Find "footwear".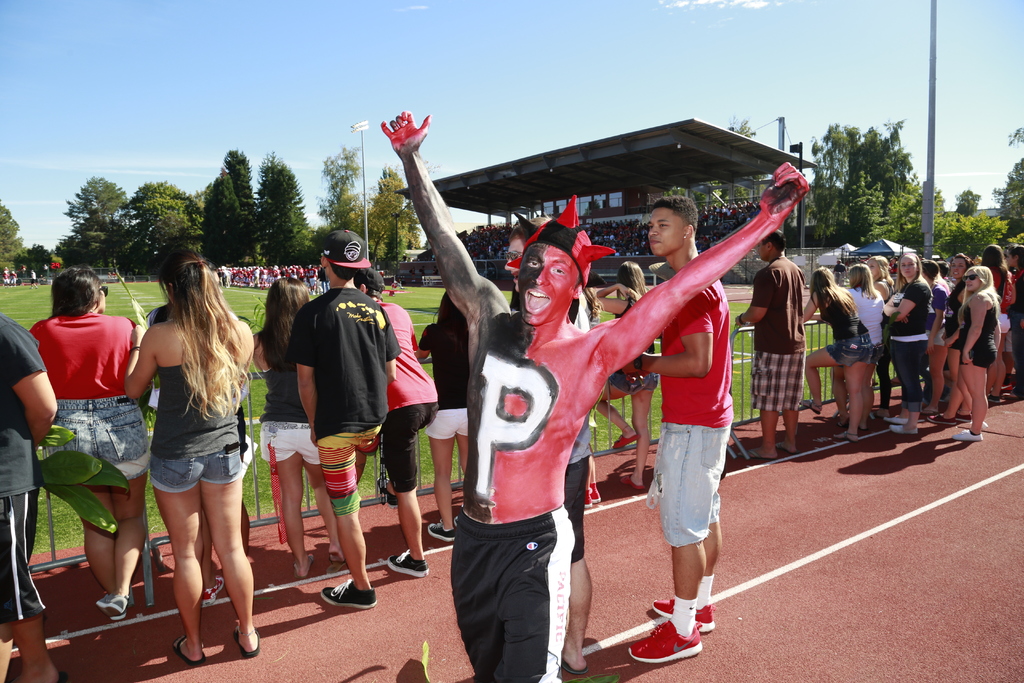
[x1=888, y1=423, x2=920, y2=435].
